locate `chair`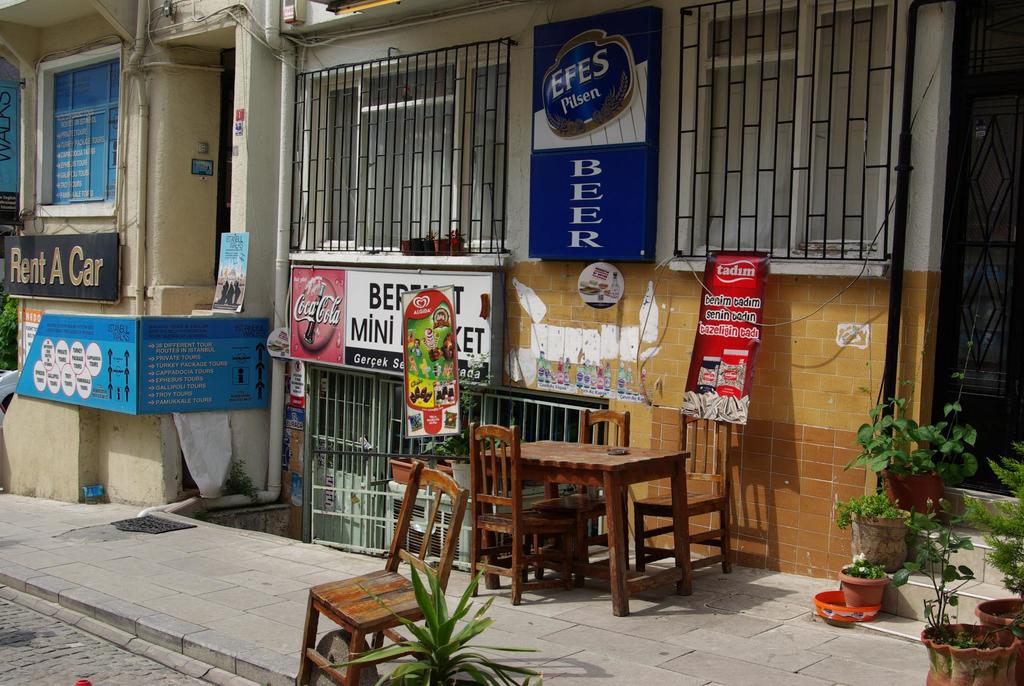
470 423 584 608
